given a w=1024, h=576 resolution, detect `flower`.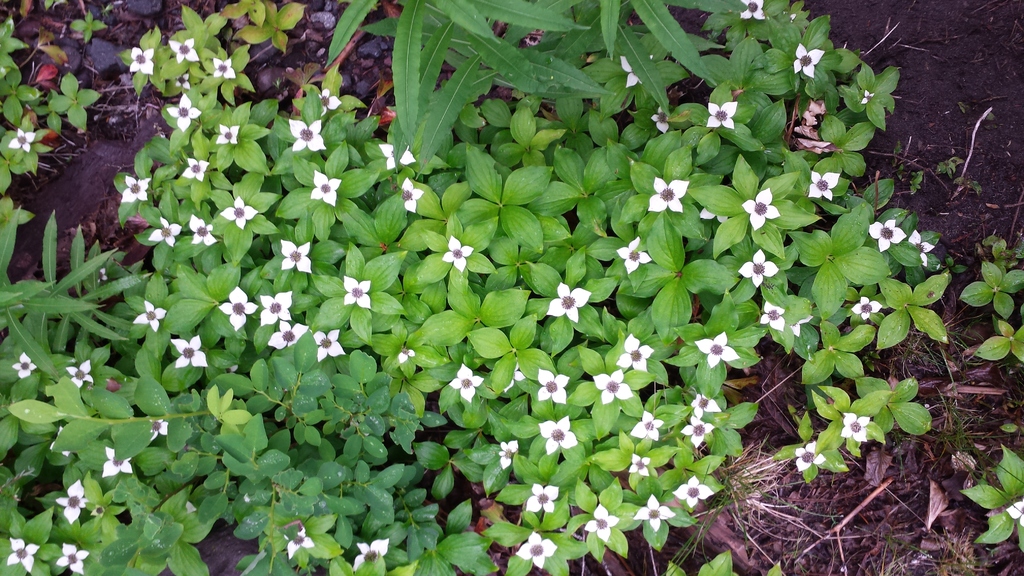
pyautogui.locateOnScreen(166, 92, 200, 129).
